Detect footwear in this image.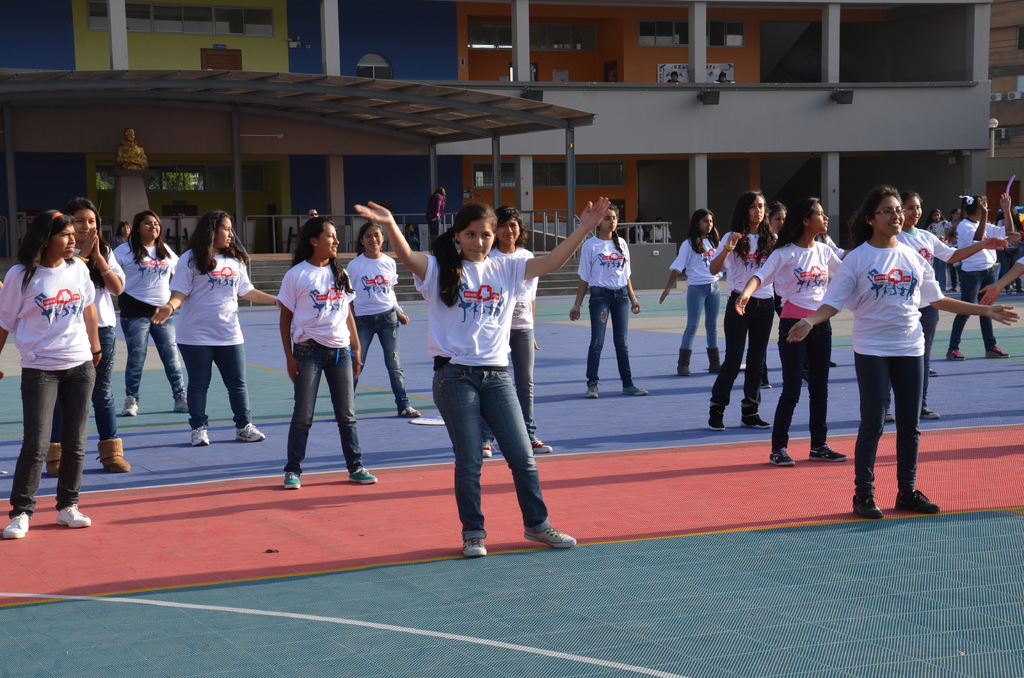
Detection: <box>803,368,808,383</box>.
